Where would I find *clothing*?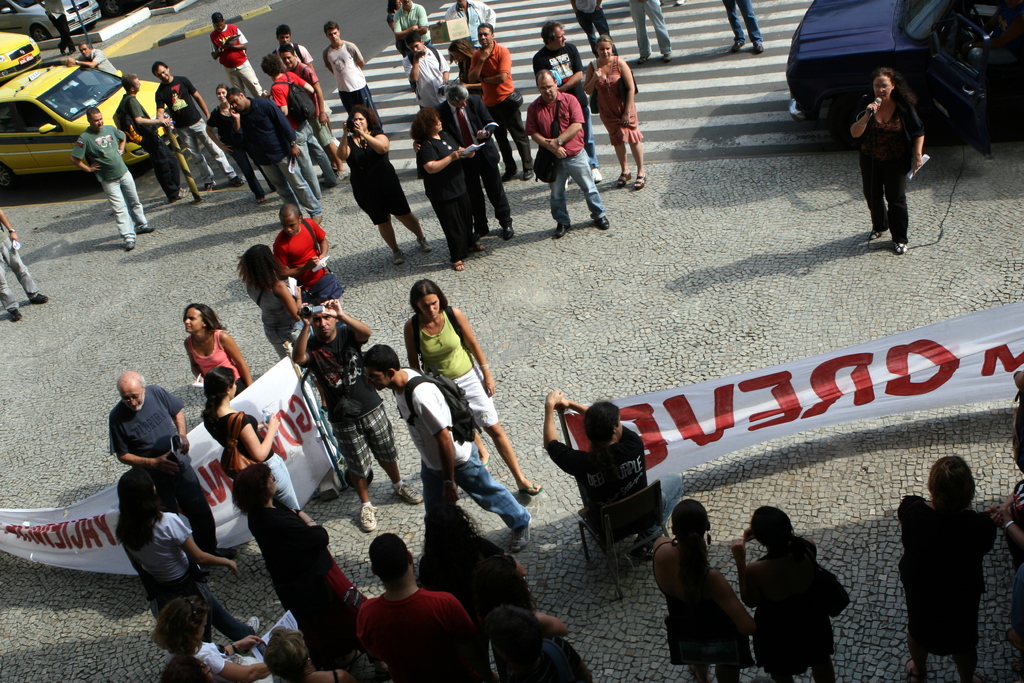
At crop(325, 42, 387, 136).
